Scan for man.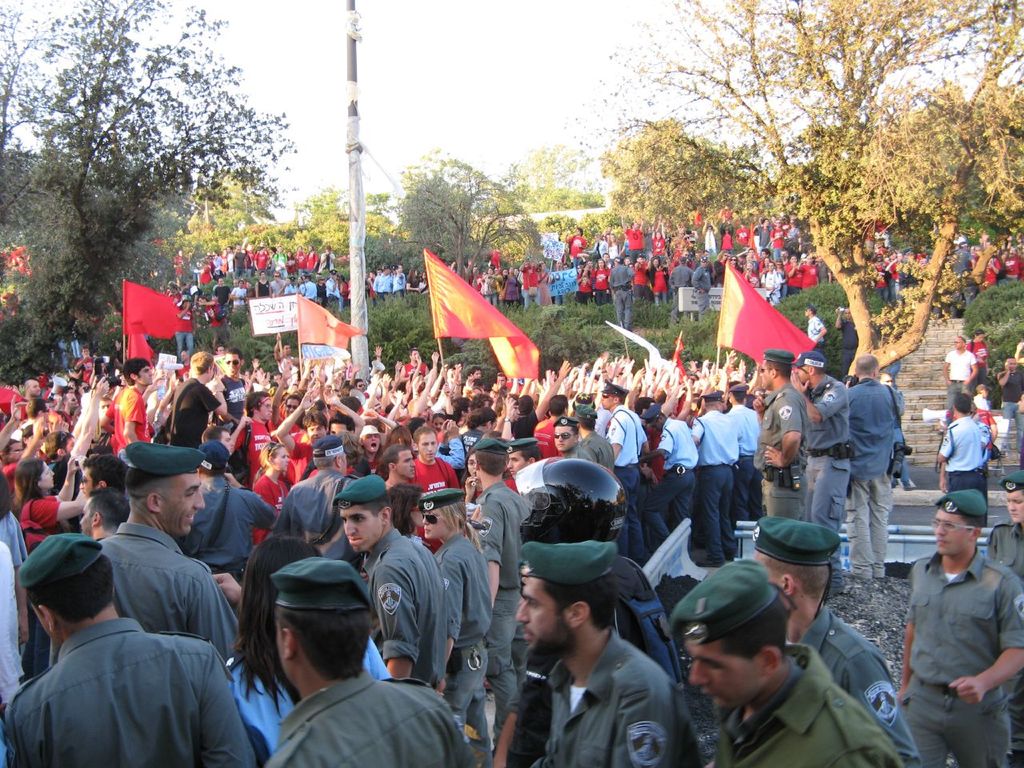
Scan result: <box>669,554,901,767</box>.
